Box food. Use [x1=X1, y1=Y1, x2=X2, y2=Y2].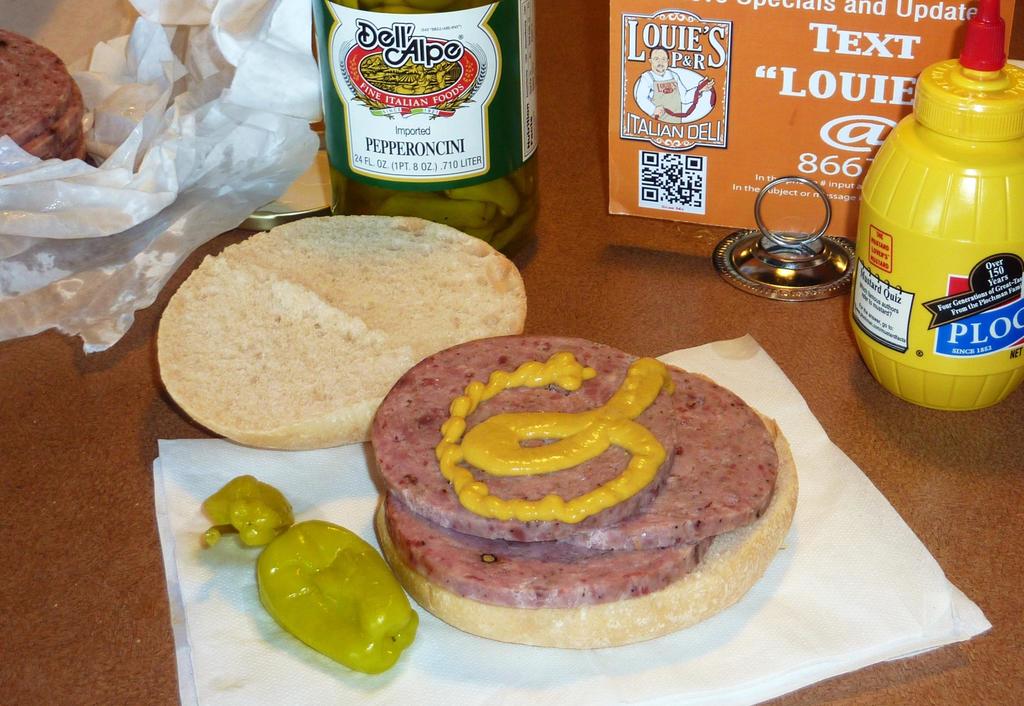
[x1=358, y1=332, x2=811, y2=652].
